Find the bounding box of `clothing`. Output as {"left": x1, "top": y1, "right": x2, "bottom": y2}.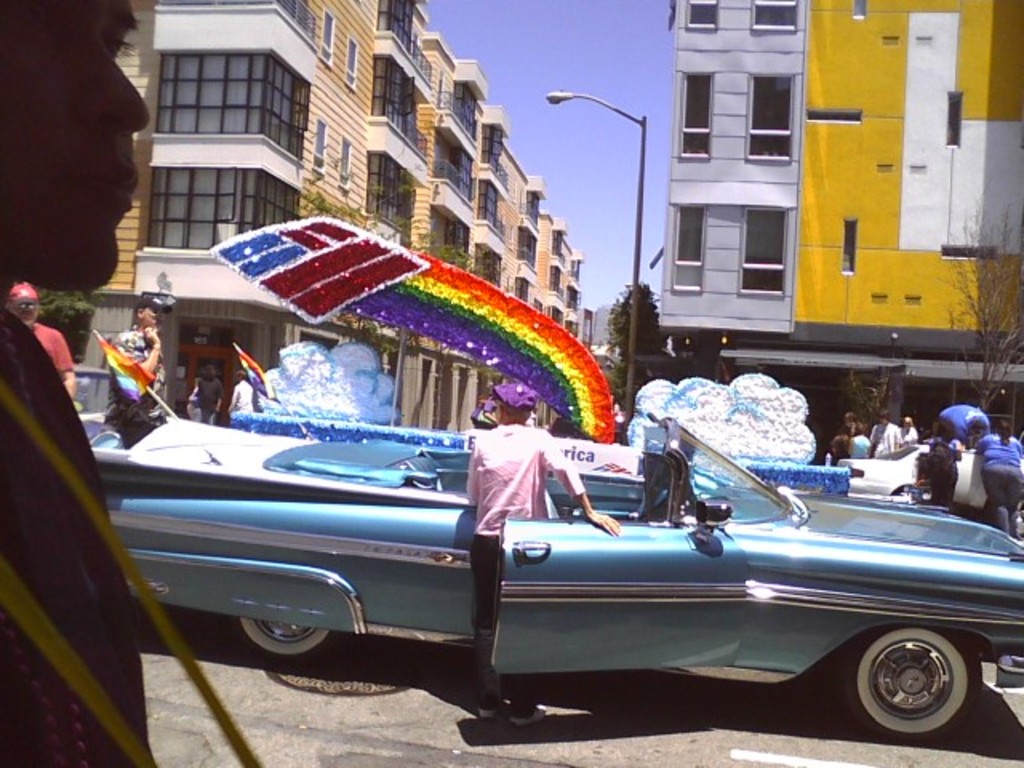
{"left": 101, "top": 326, "right": 163, "bottom": 440}.
